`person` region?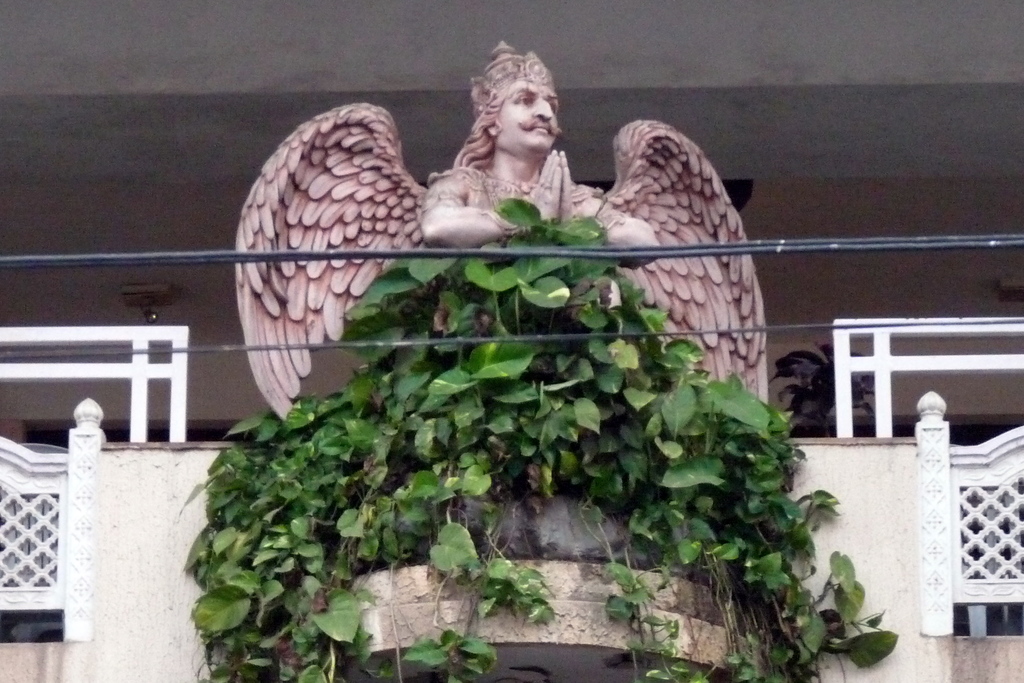
[221, 35, 776, 457]
